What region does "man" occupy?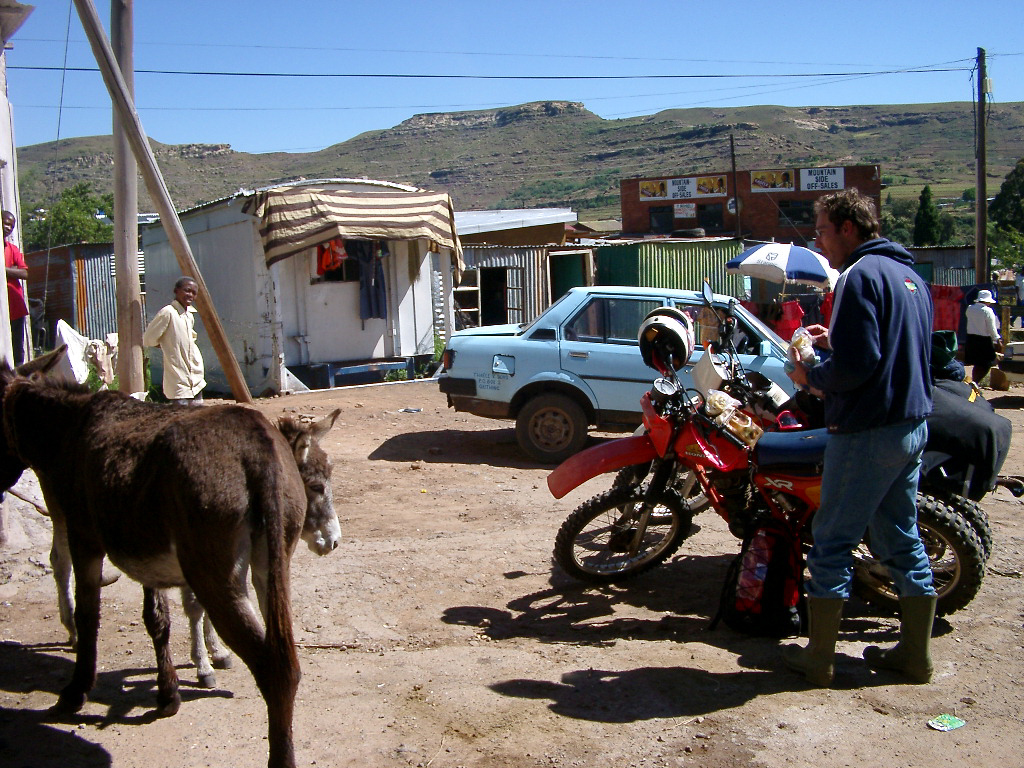
752, 200, 974, 679.
